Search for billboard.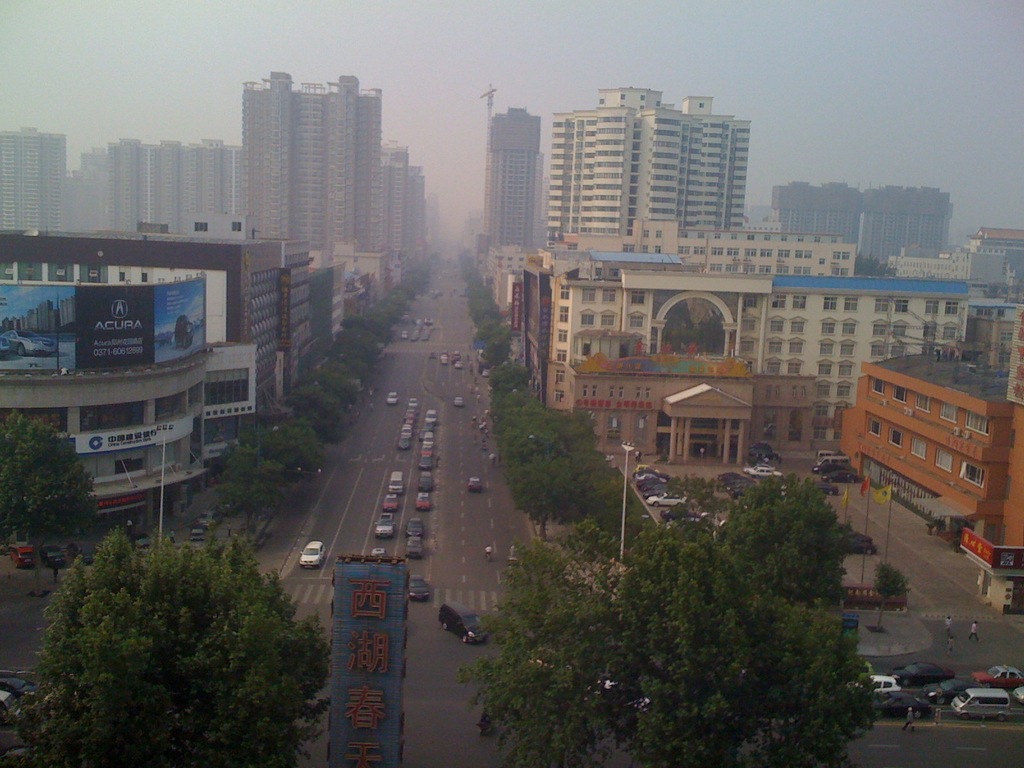
Found at <box>72,415,189,447</box>.
